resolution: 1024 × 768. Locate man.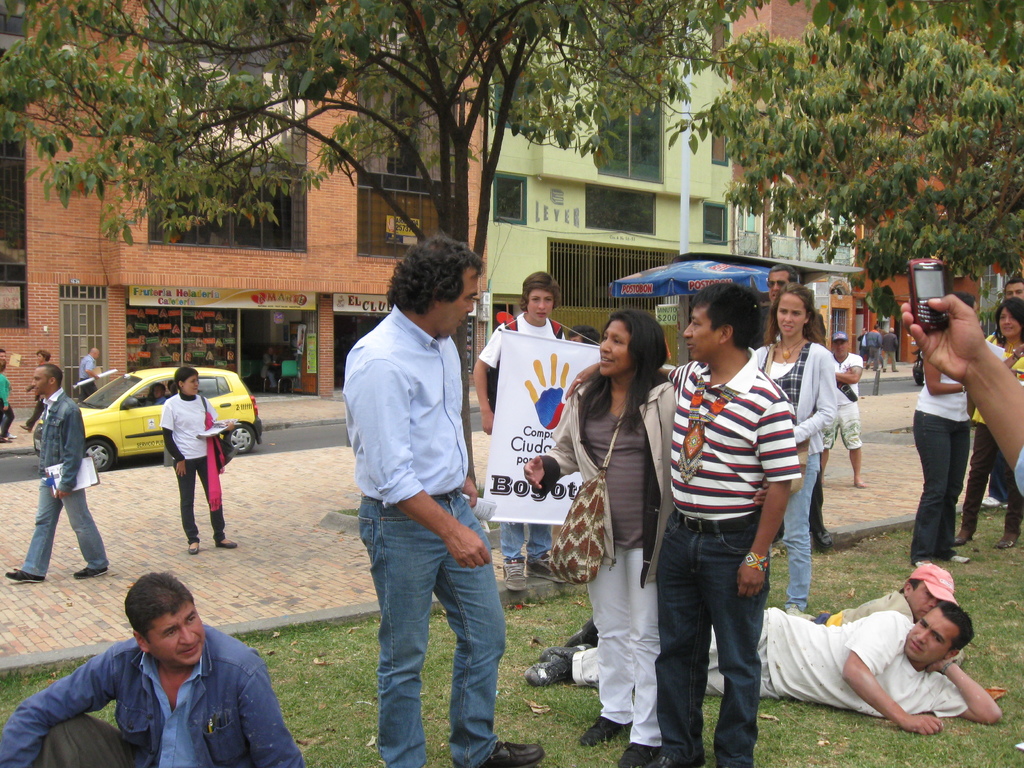
l=6, t=357, r=112, b=591.
